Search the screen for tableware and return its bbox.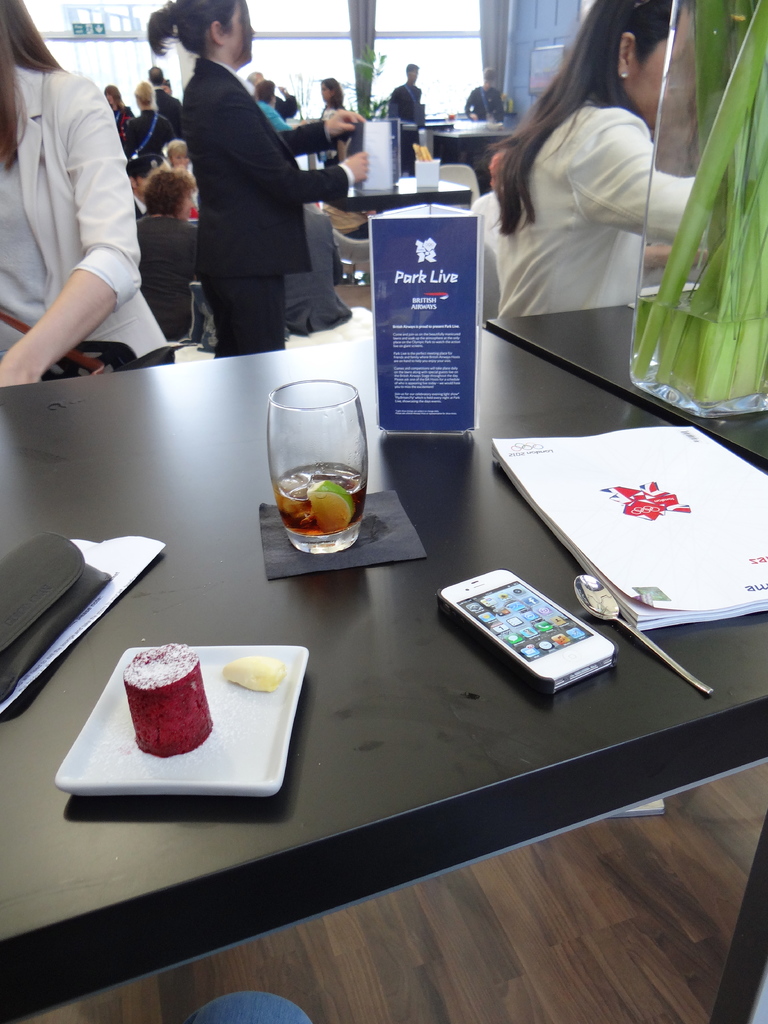
Found: bbox=(259, 365, 376, 555).
